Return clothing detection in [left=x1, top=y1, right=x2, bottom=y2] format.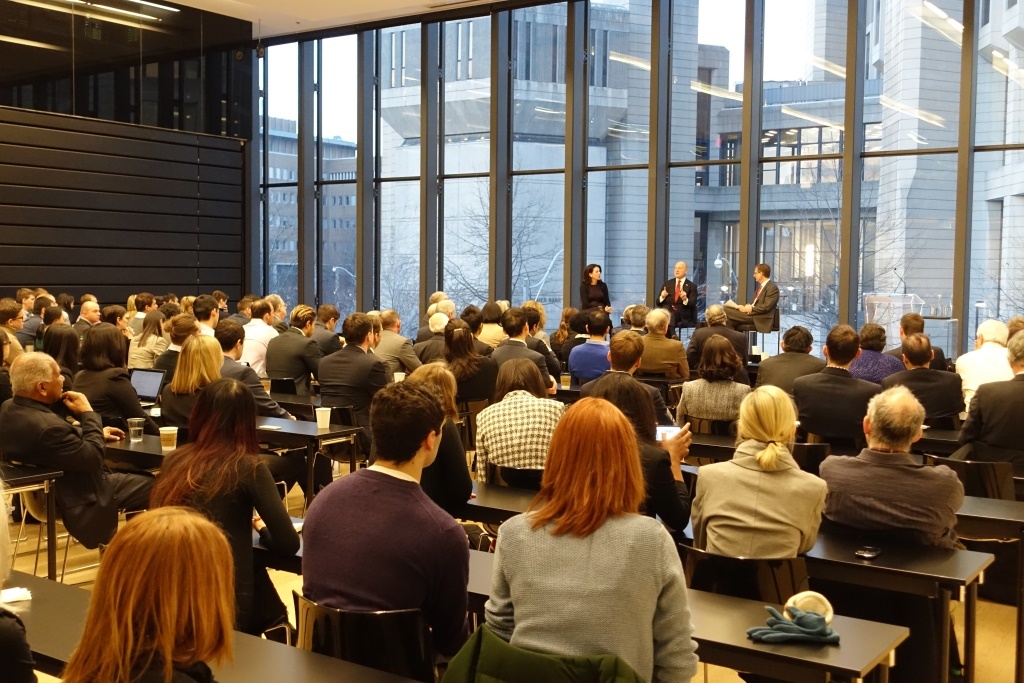
[left=219, top=354, right=294, bottom=421].
